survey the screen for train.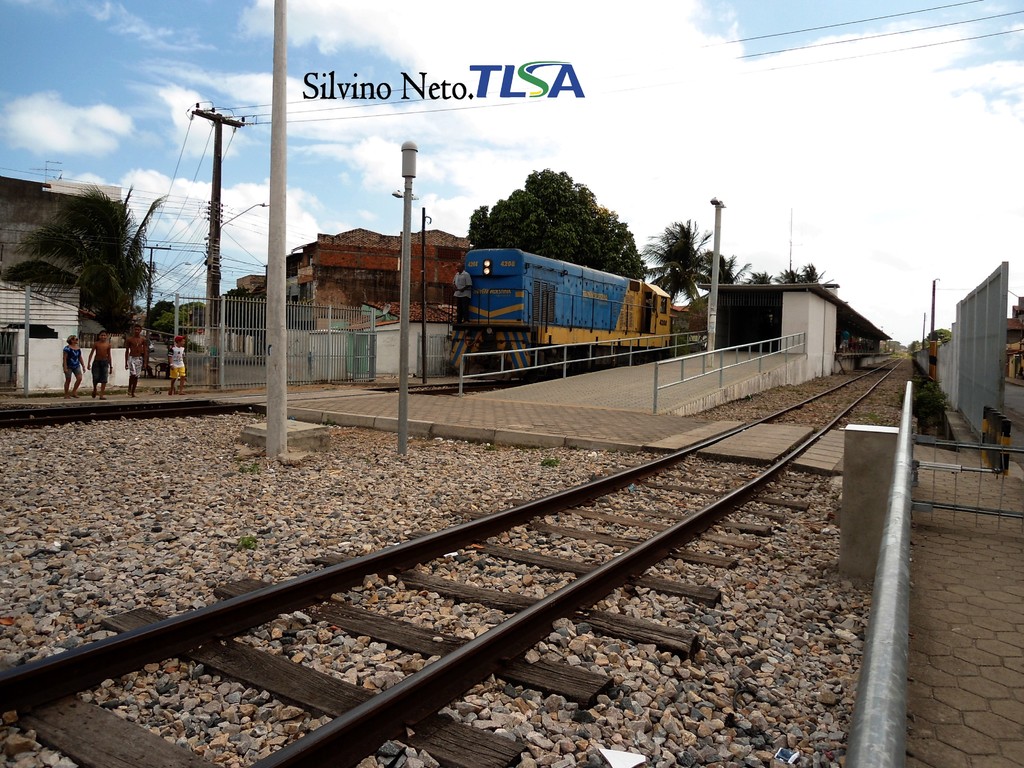
Survey found: <region>440, 243, 676, 378</region>.
